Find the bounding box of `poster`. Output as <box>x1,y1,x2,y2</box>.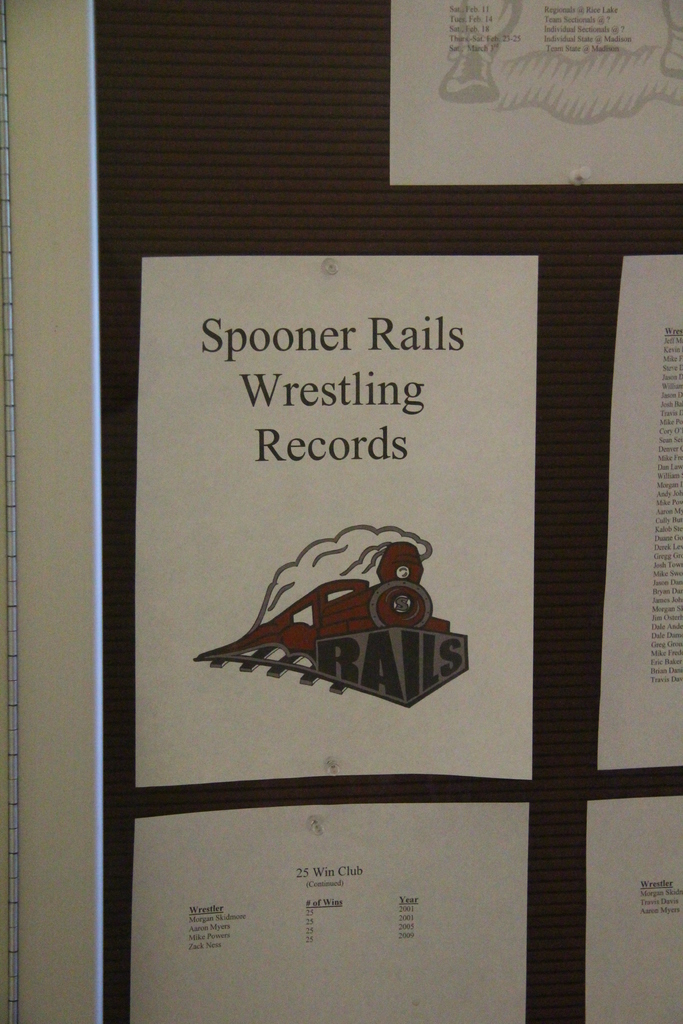
<box>393,0,682,189</box>.
